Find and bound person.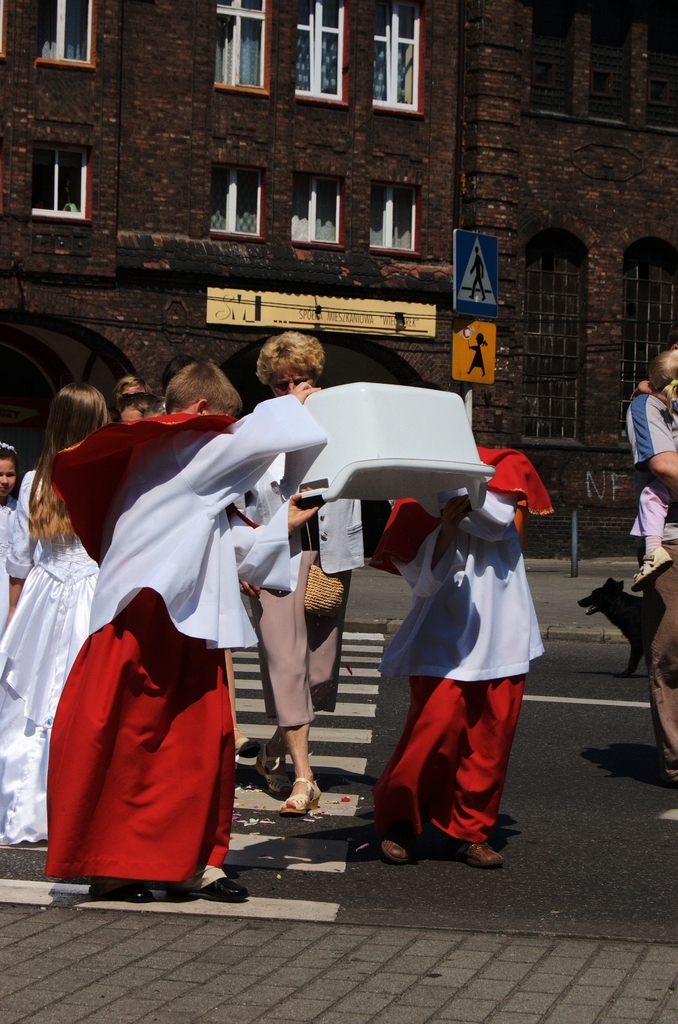
Bound: [x1=0, y1=382, x2=100, y2=848].
